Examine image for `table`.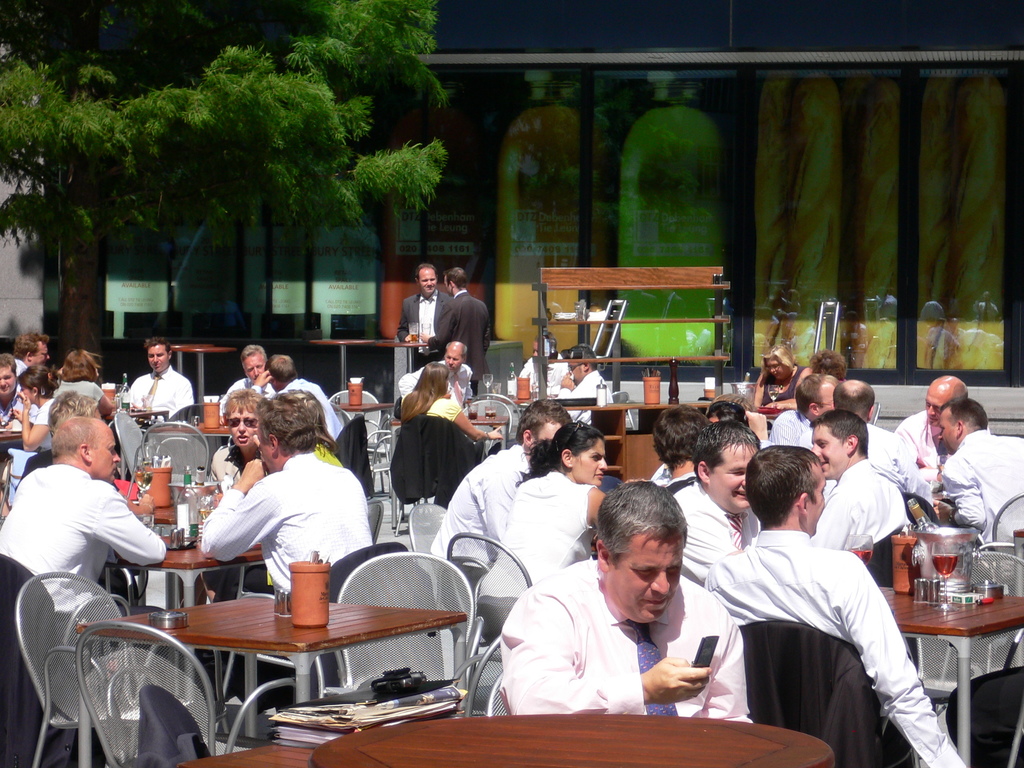
Examination result: crop(332, 401, 397, 419).
